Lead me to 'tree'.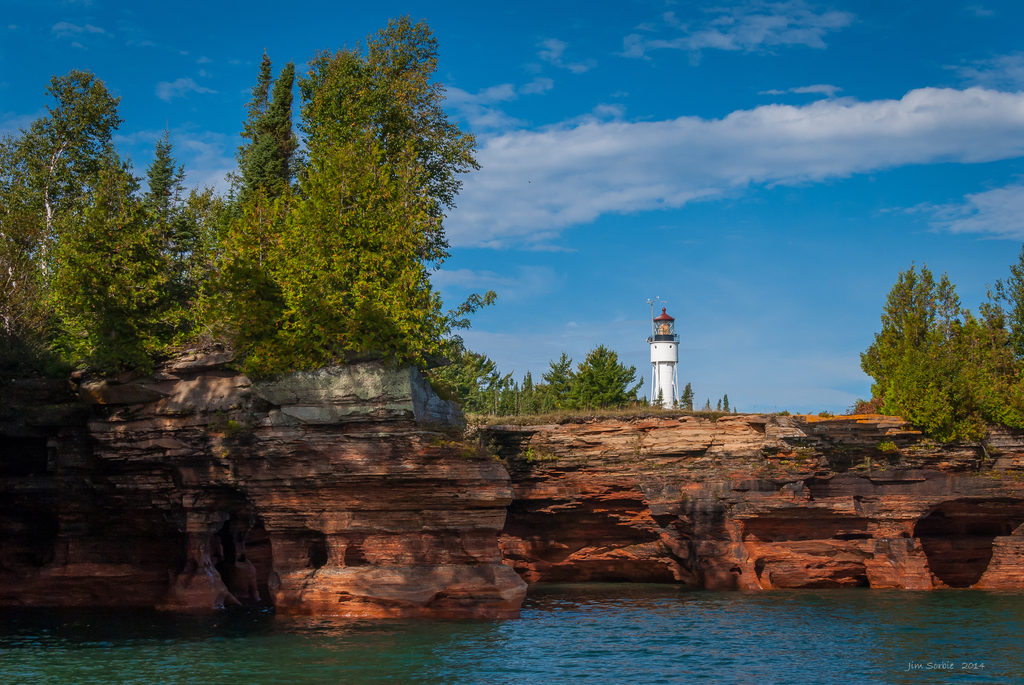
Lead to crop(701, 397, 716, 414).
